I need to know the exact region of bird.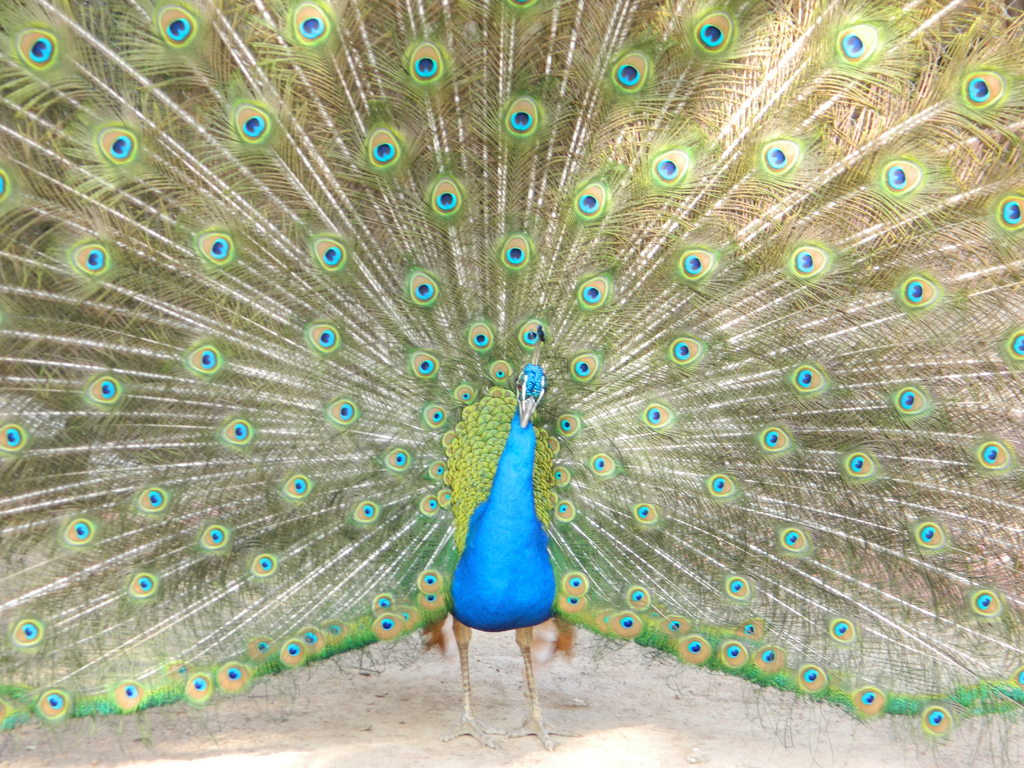
Region: bbox=[1, 0, 1019, 766].
